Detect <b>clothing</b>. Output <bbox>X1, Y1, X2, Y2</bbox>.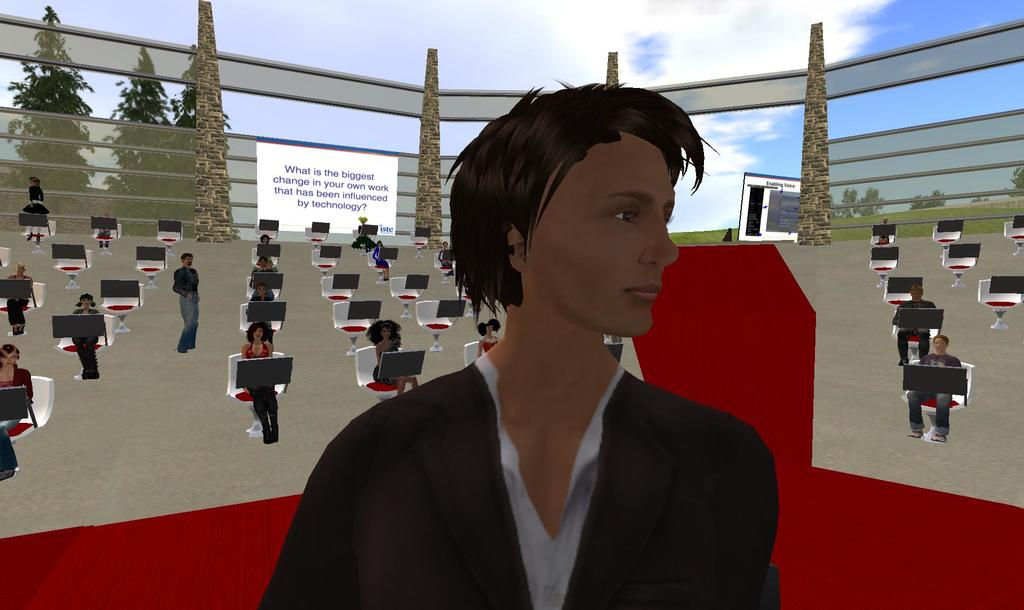
<bbox>68, 308, 97, 371</bbox>.
